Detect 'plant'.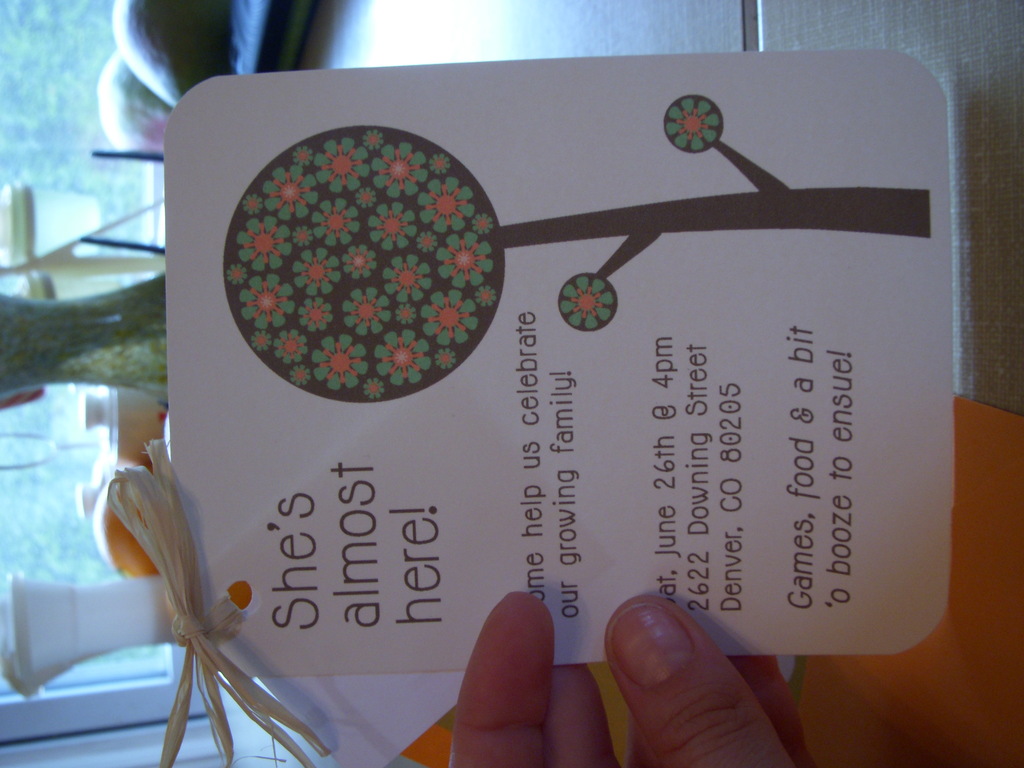
Detected at bbox=(227, 87, 931, 414).
